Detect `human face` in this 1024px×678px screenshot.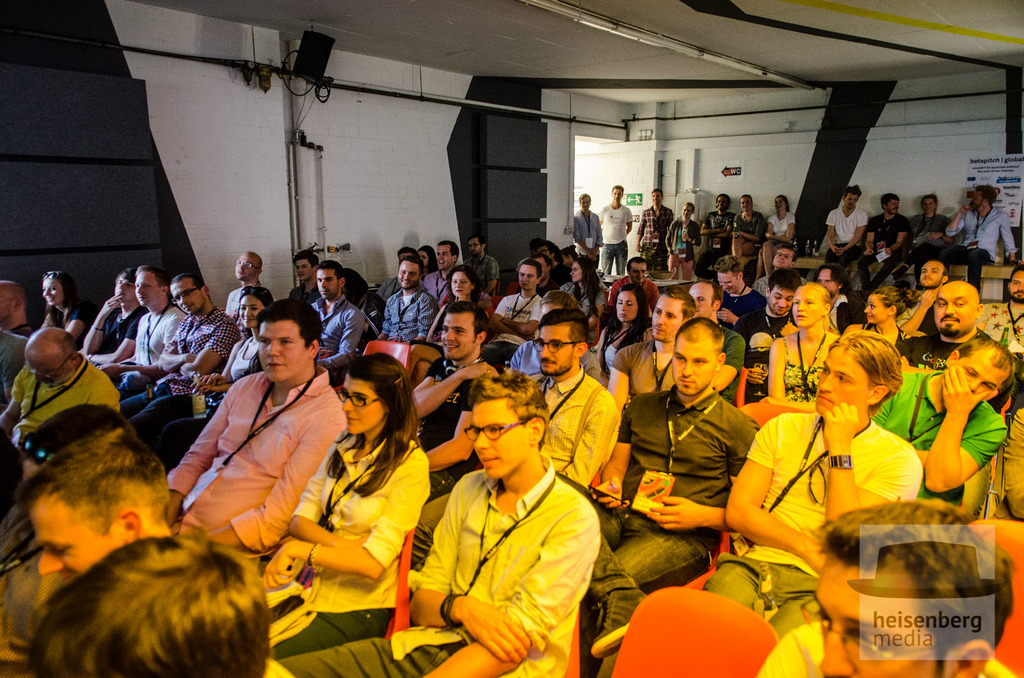
Detection: box(615, 287, 640, 319).
